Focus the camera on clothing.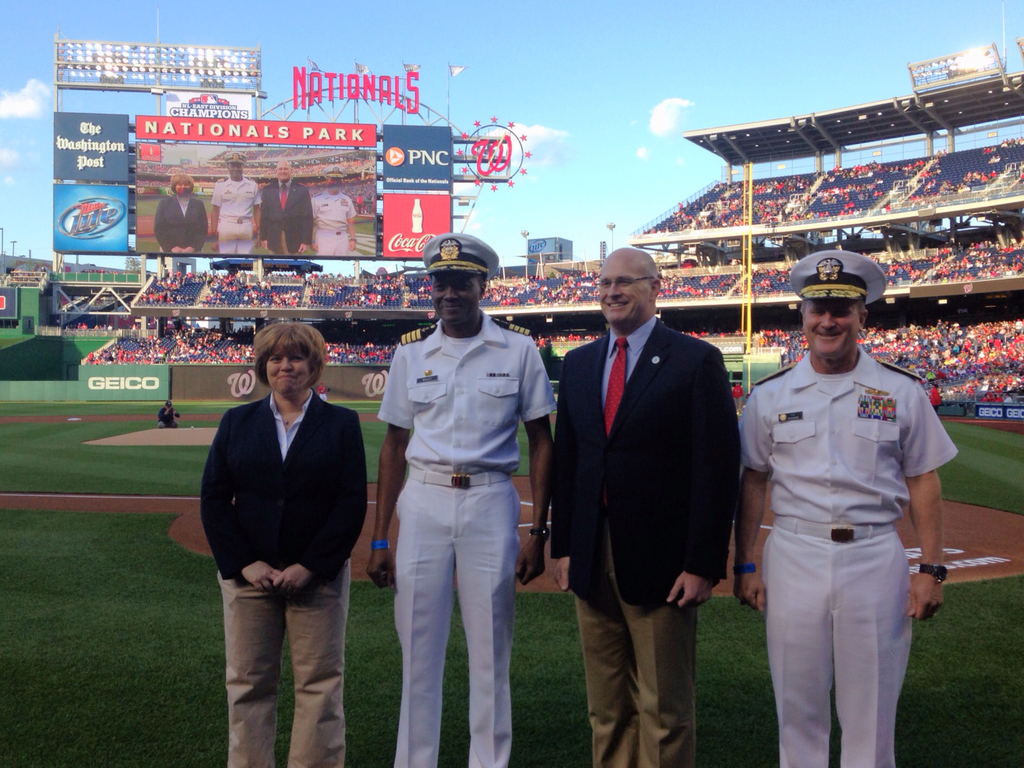
Focus region: Rect(373, 296, 548, 732).
